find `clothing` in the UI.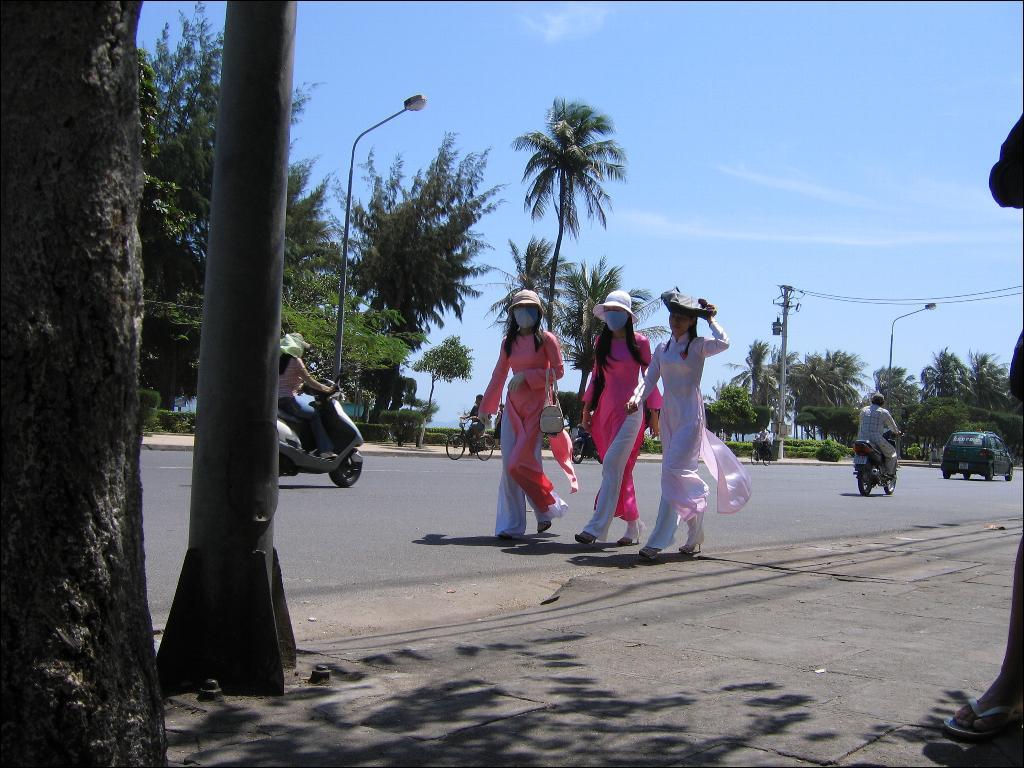
UI element at <box>567,322,672,551</box>.
